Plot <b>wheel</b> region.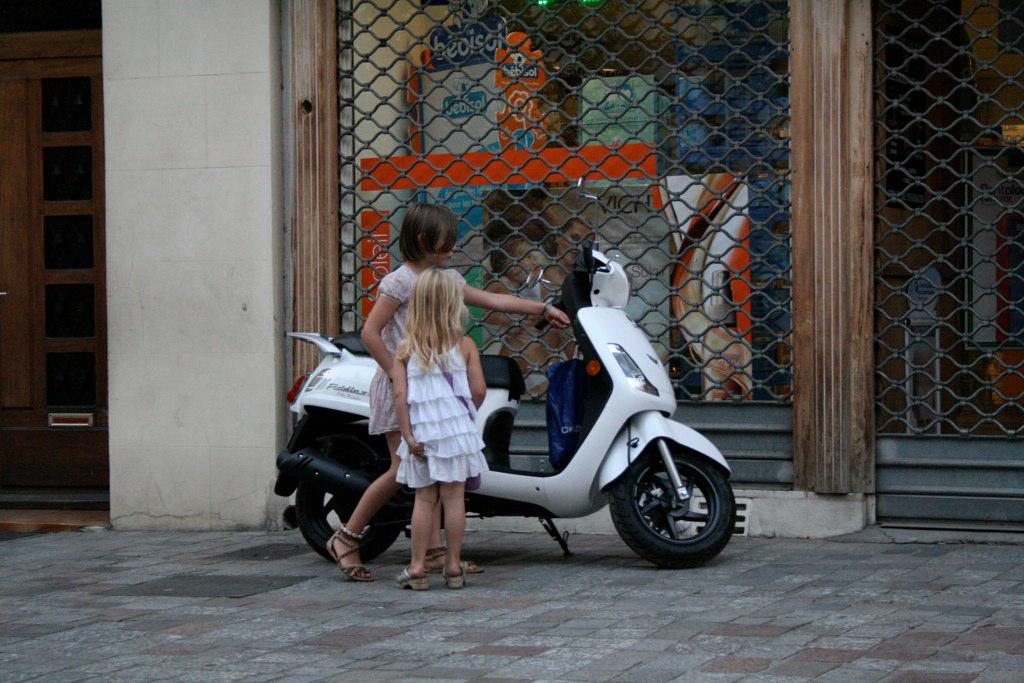
Plotted at region(296, 442, 402, 560).
